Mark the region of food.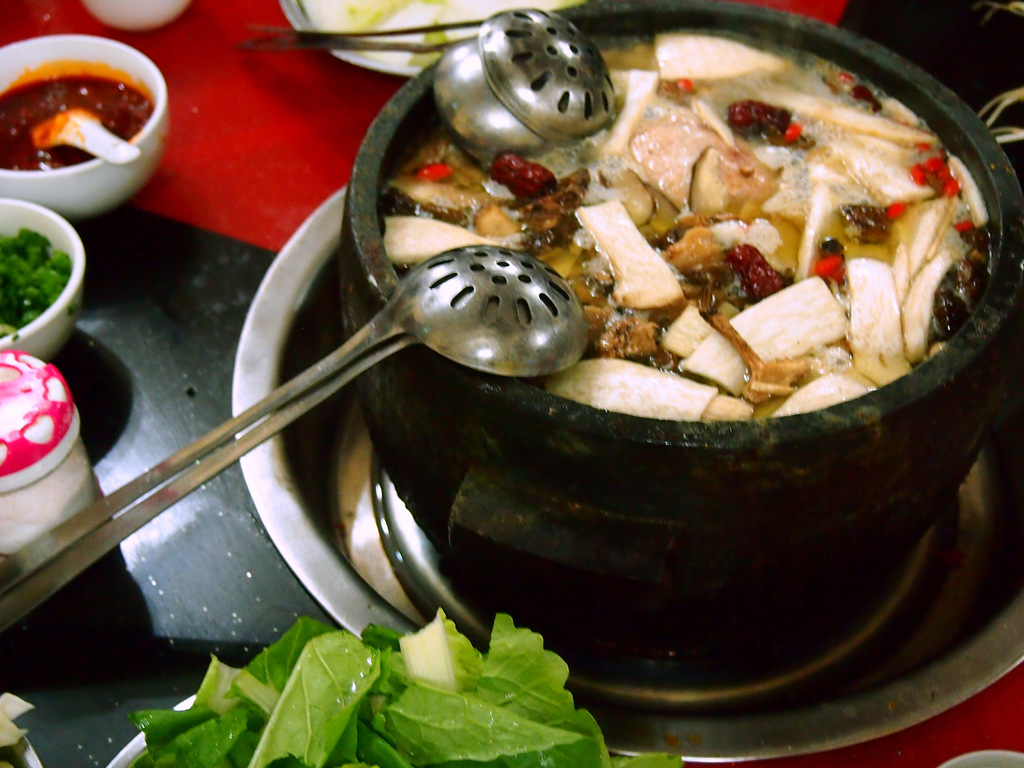
Region: {"x1": 125, "y1": 607, "x2": 689, "y2": 762}.
